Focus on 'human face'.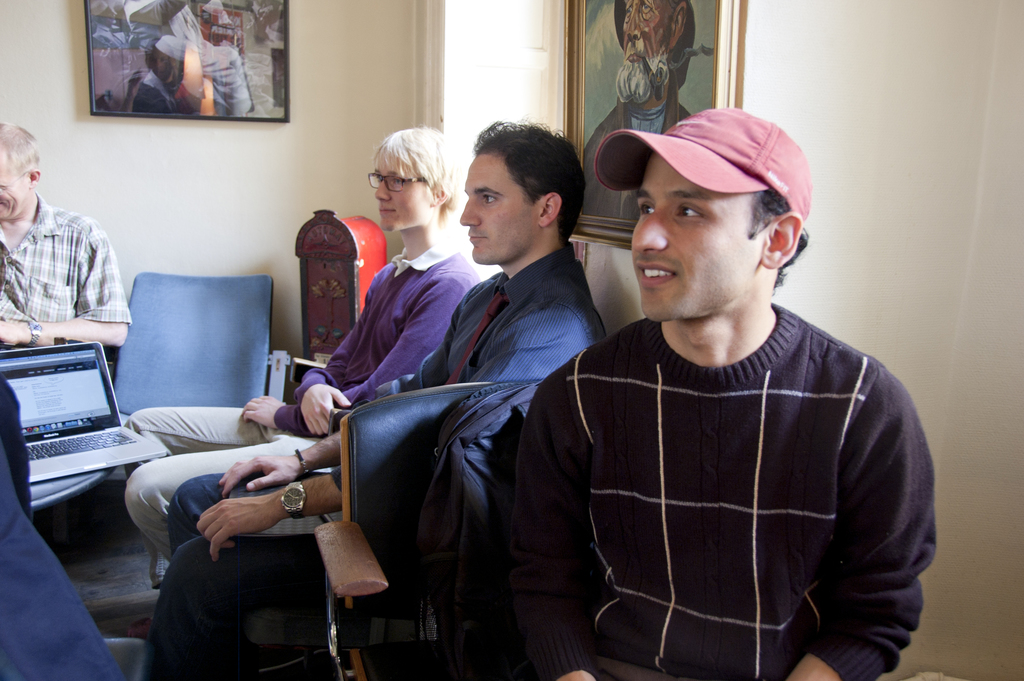
Focused at locate(629, 159, 756, 329).
